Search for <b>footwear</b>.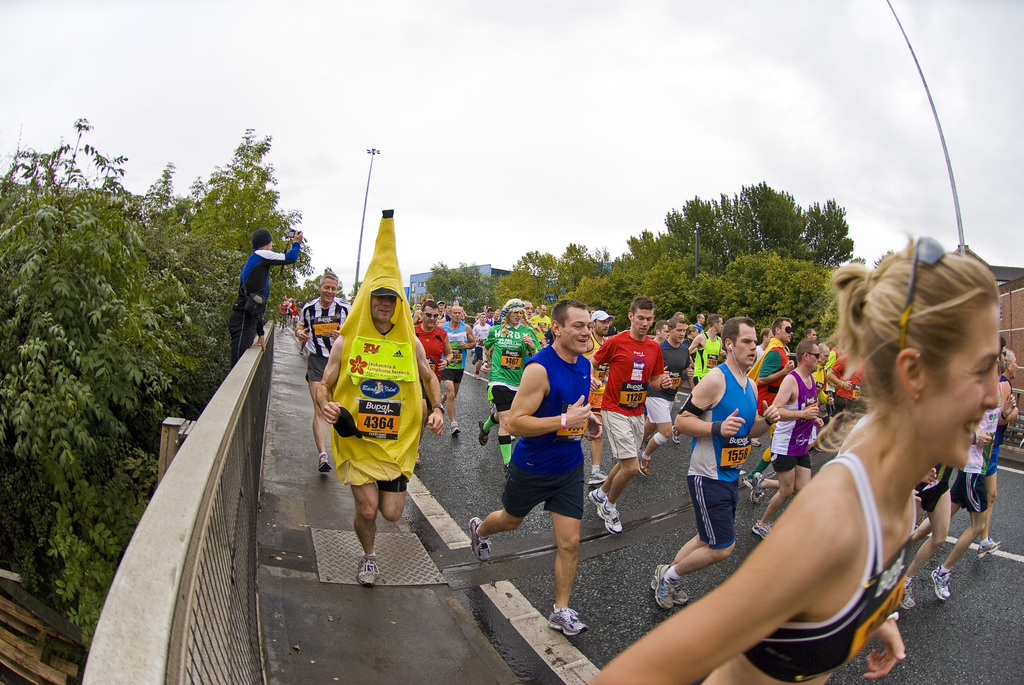
Found at [448, 426, 460, 437].
